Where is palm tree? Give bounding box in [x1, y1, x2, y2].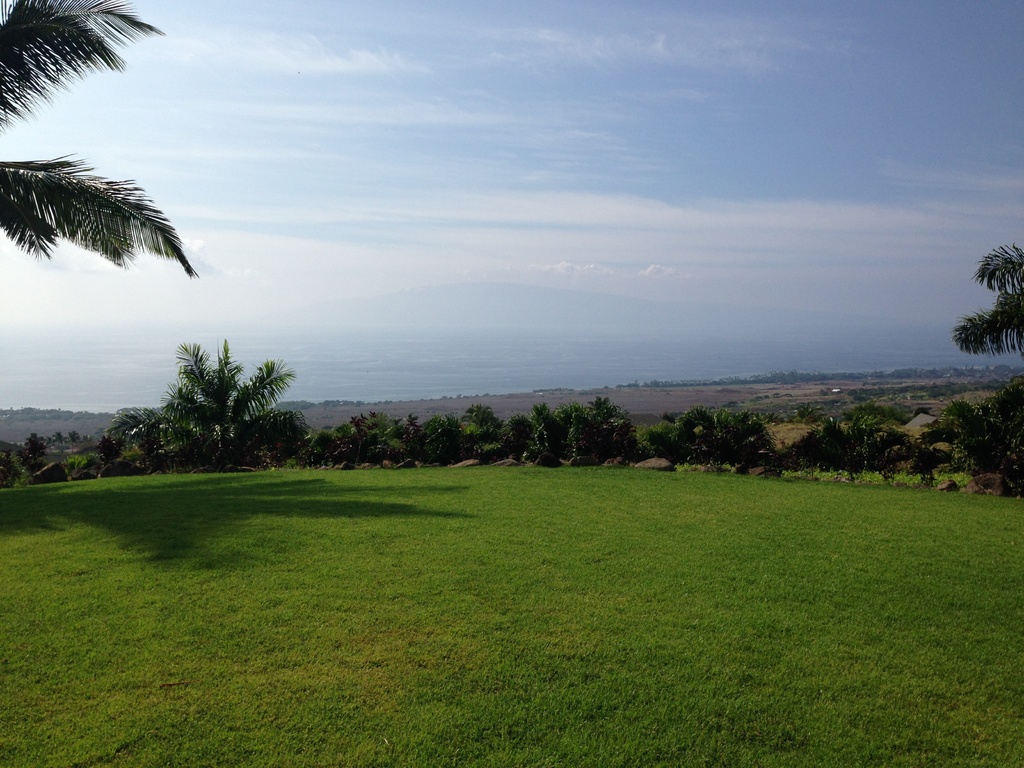
[957, 253, 1023, 348].
